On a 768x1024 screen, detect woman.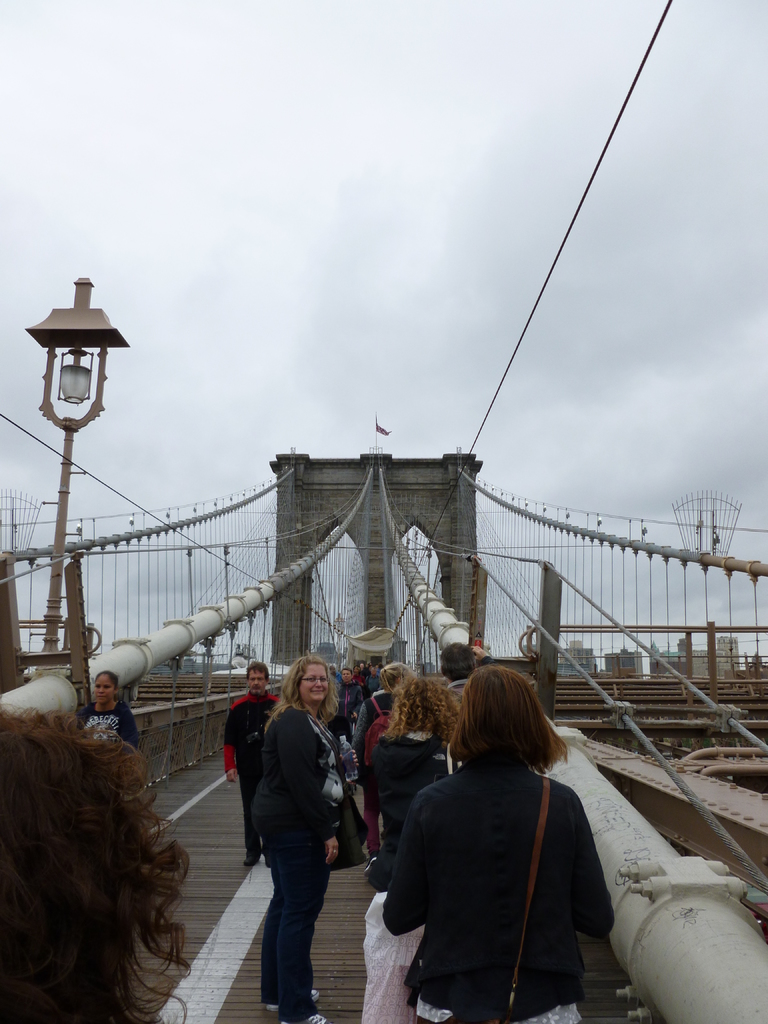
rect(255, 655, 356, 1023).
